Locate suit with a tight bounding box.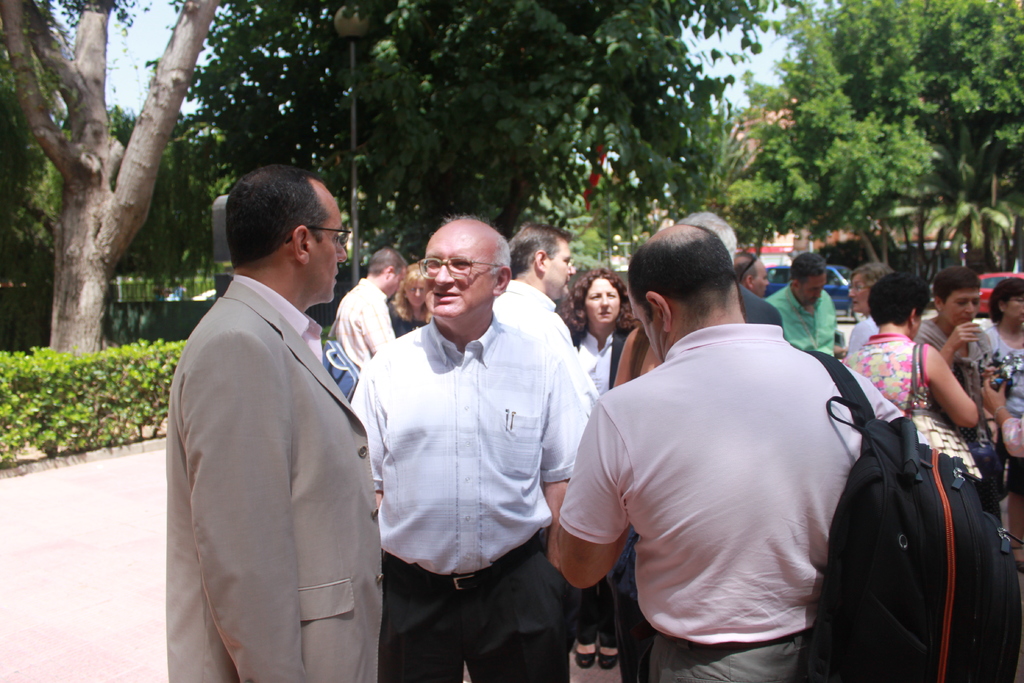
bbox=(156, 191, 398, 676).
